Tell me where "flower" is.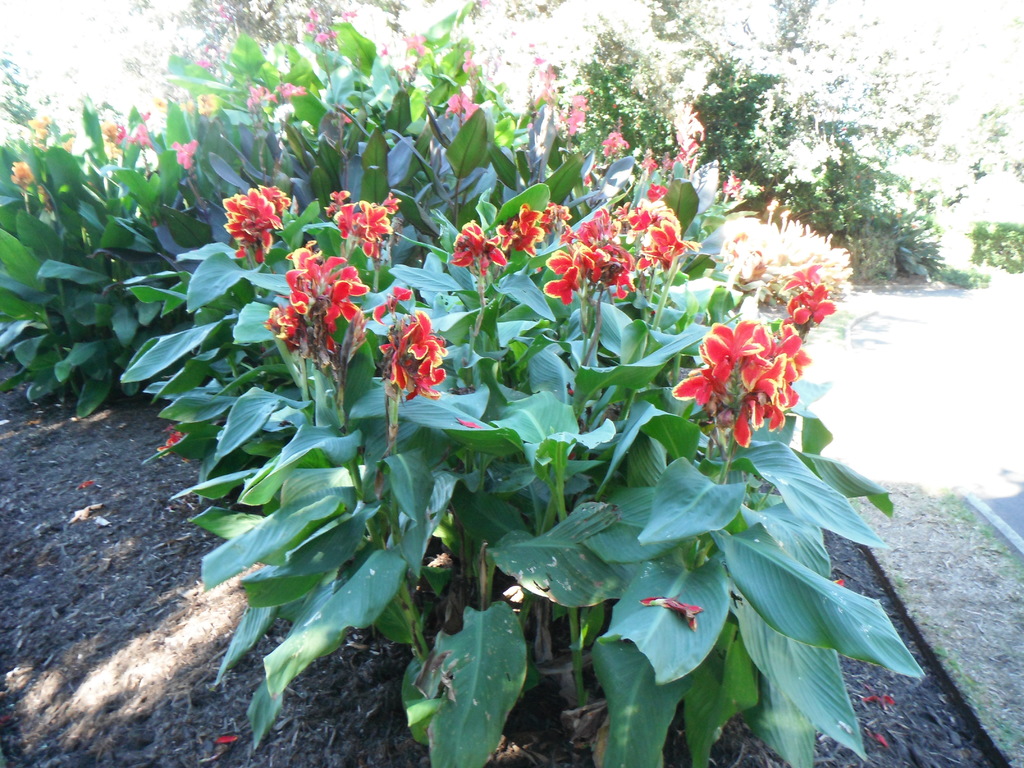
"flower" is at [542, 207, 641, 301].
